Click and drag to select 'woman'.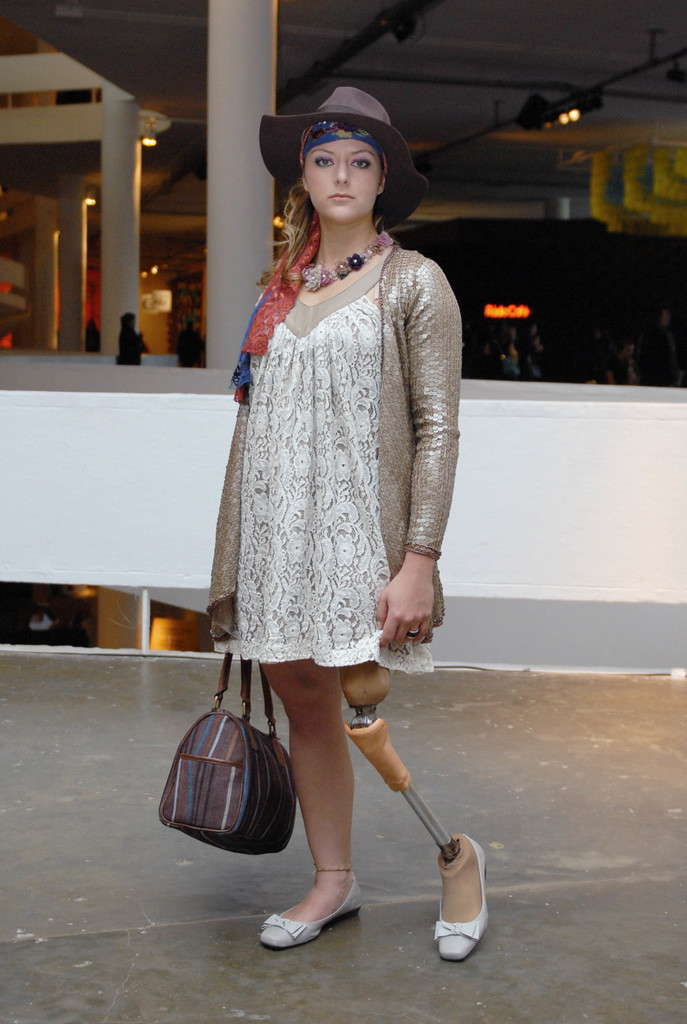
Selection: <box>184,114,470,908</box>.
